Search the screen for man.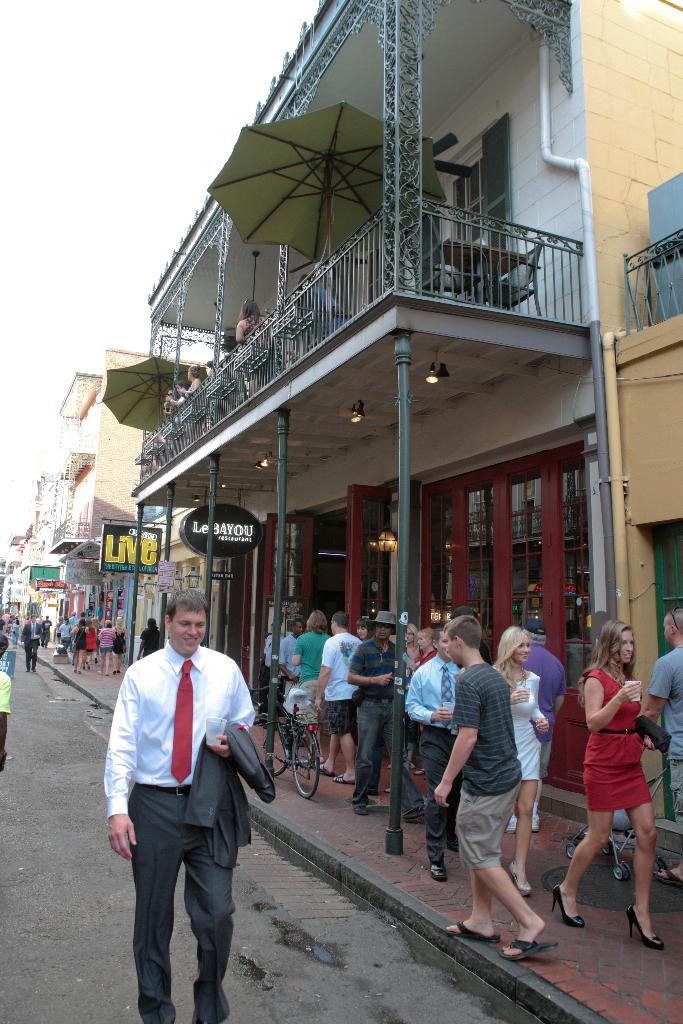
Found at box(434, 616, 547, 963).
